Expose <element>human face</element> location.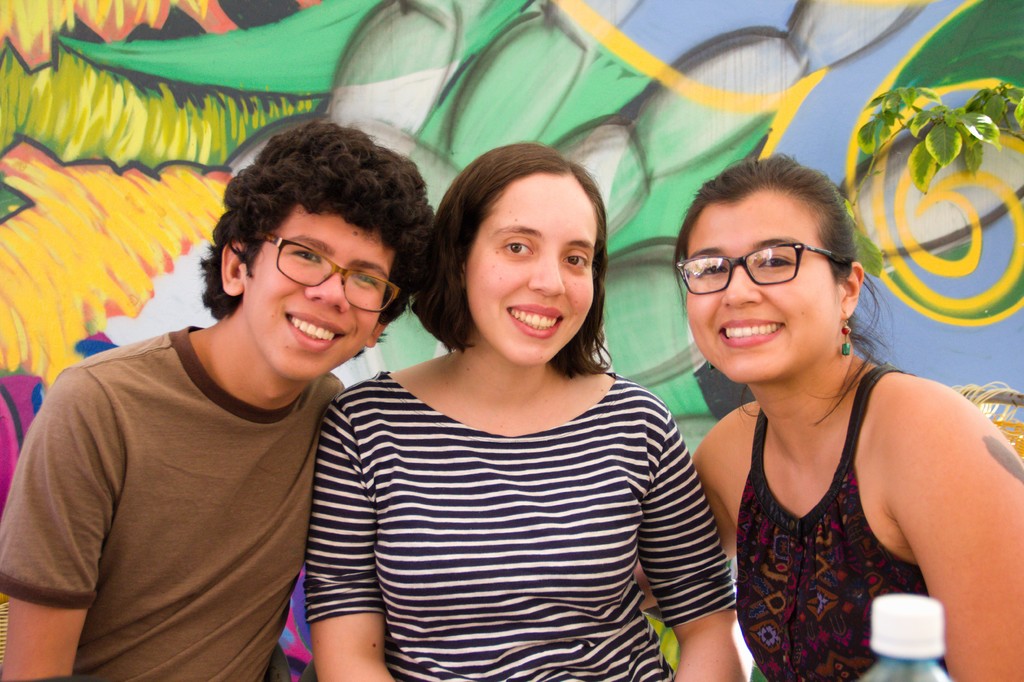
Exposed at bbox=[466, 170, 598, 369].
